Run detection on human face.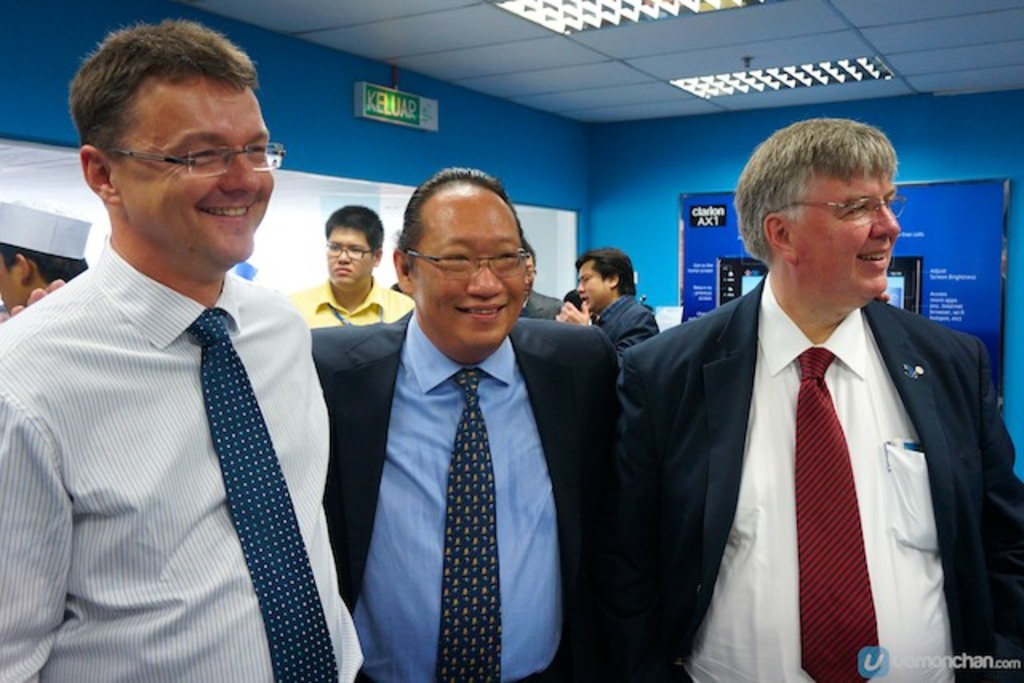
Result: Rect(323, 230, 373, 293).
